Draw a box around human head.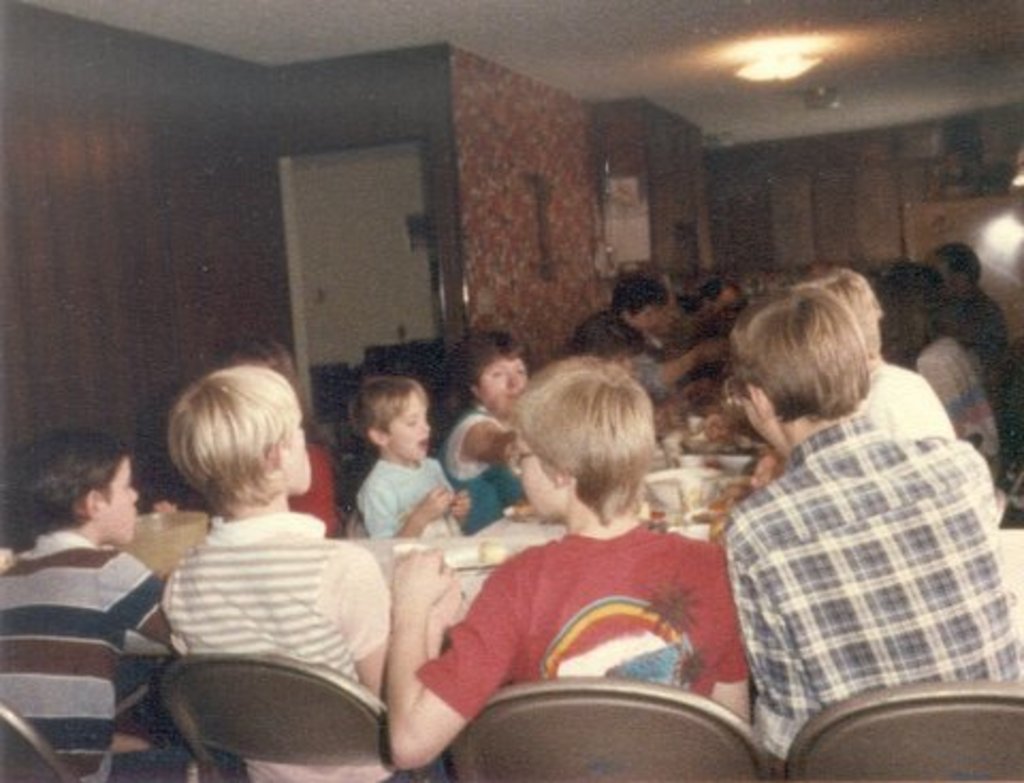
bbox(868, 265, 949, 350).
